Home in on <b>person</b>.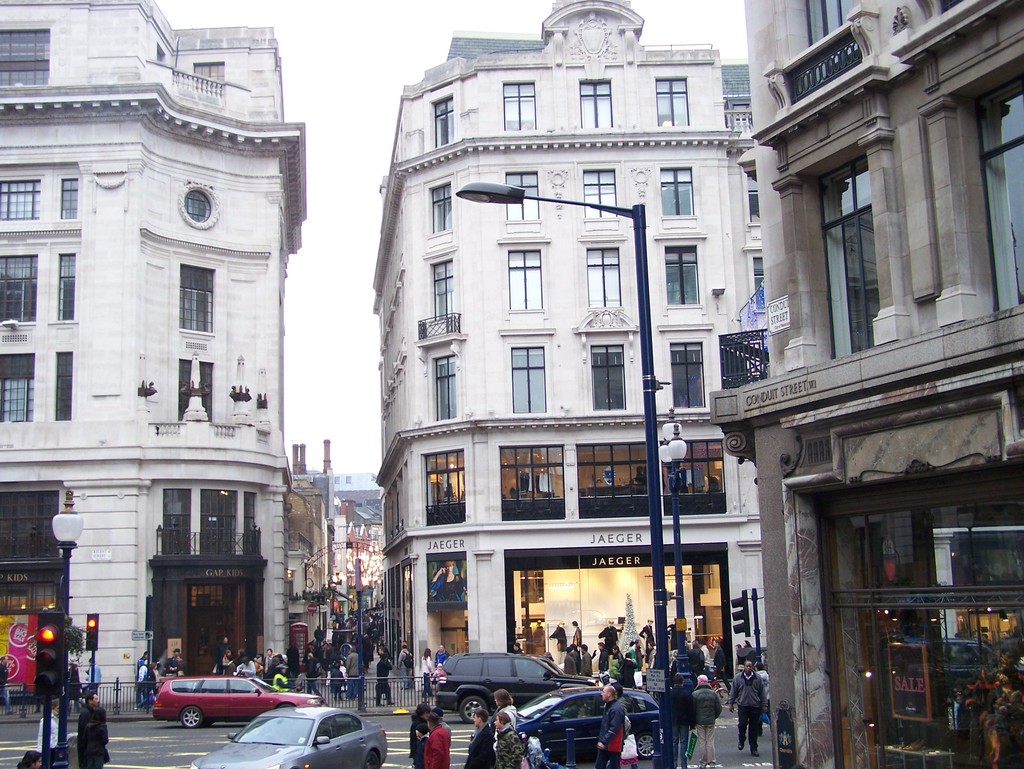
Homed in at crop(668, 675, 694, 768).
